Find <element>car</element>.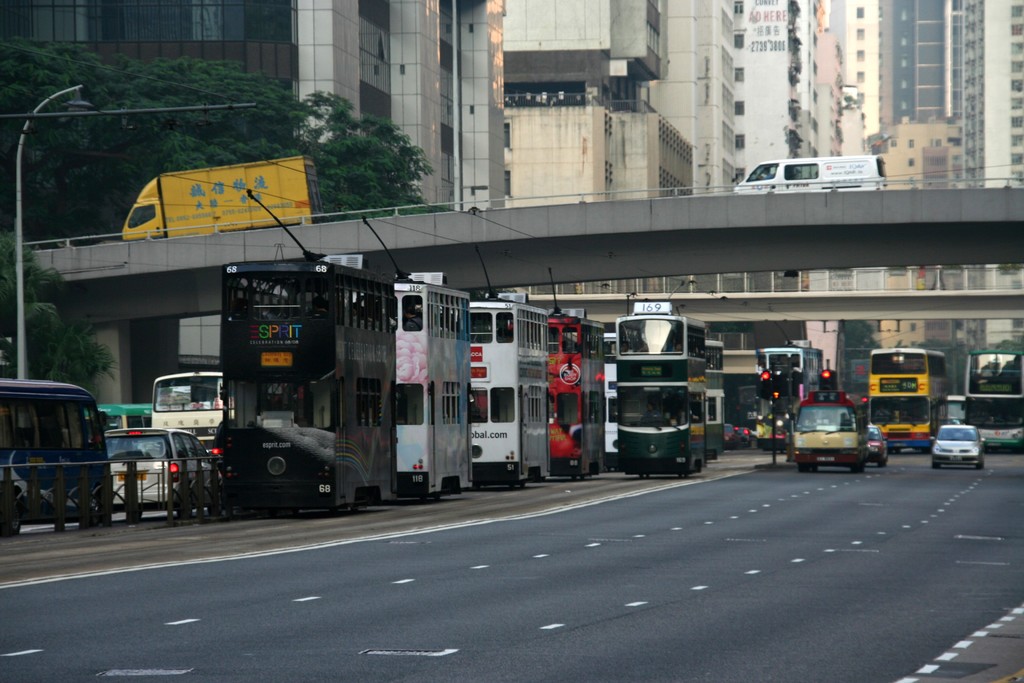
rect(930, 424, 981, 472).
